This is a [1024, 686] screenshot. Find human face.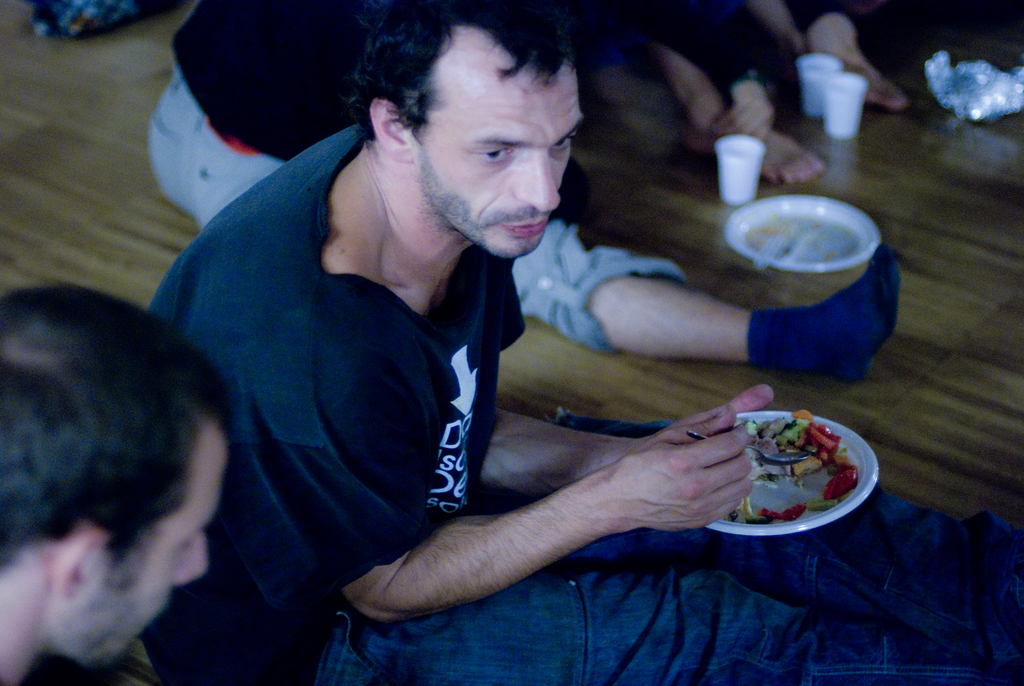
Bounding box: {"left": 412, "top": 28, "right": 575, "bottom": 254}.
